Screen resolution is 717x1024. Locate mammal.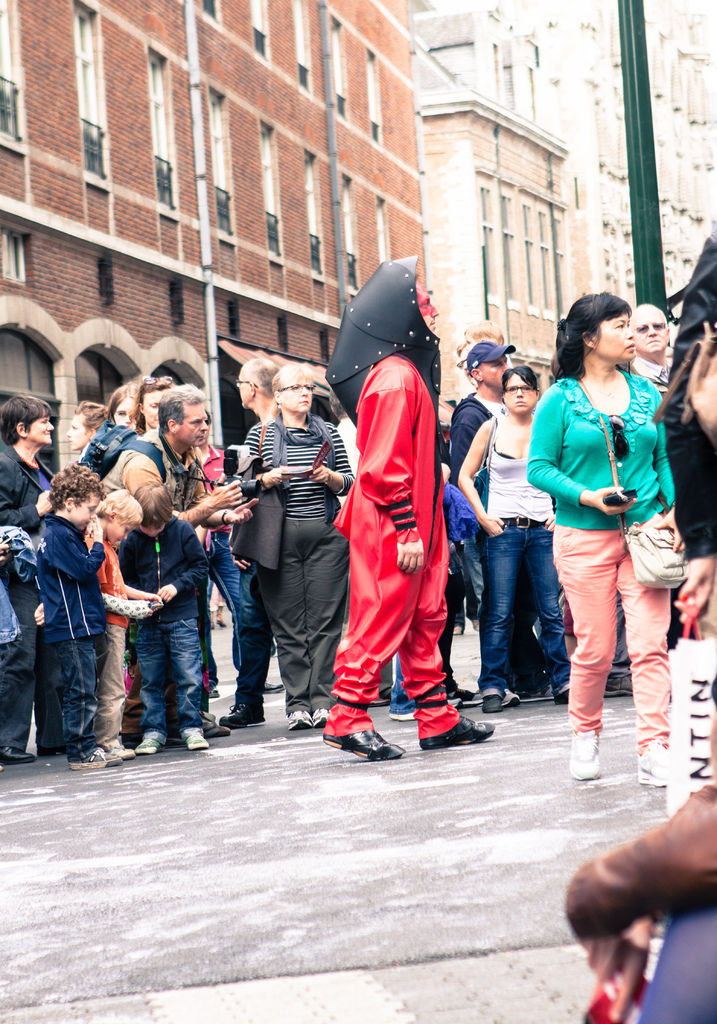
243 362 355 724.
